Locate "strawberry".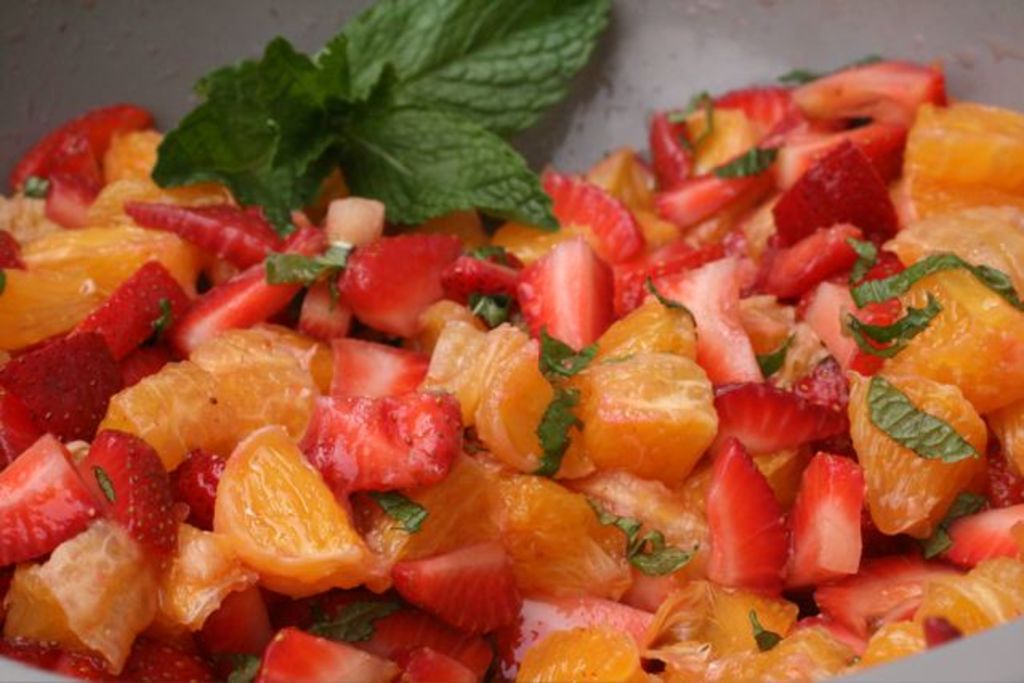
Bounding box: box=[707, 87, 804, 136].
